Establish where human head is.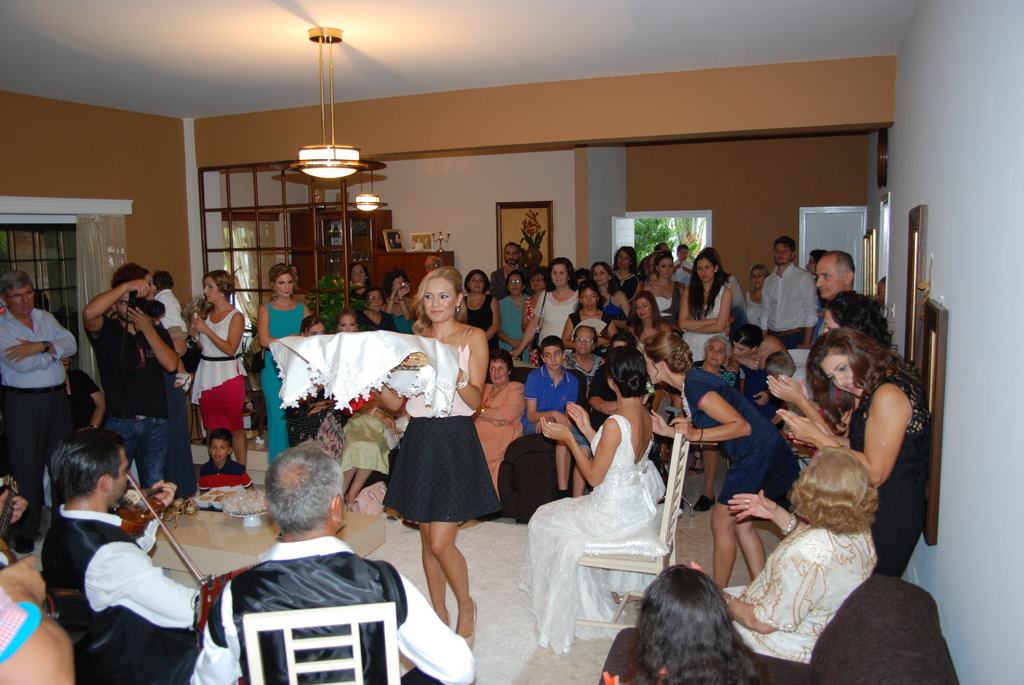
Established at [268, 264, 296, 298].
